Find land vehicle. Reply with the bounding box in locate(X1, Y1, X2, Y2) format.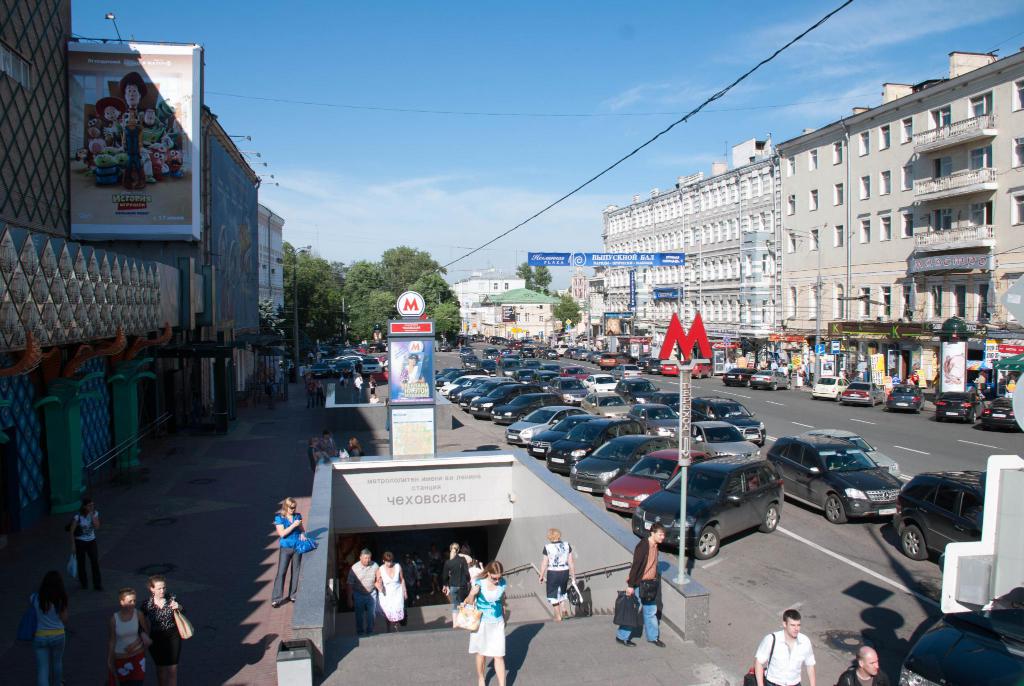
locate(690, 395, 765, 445).
